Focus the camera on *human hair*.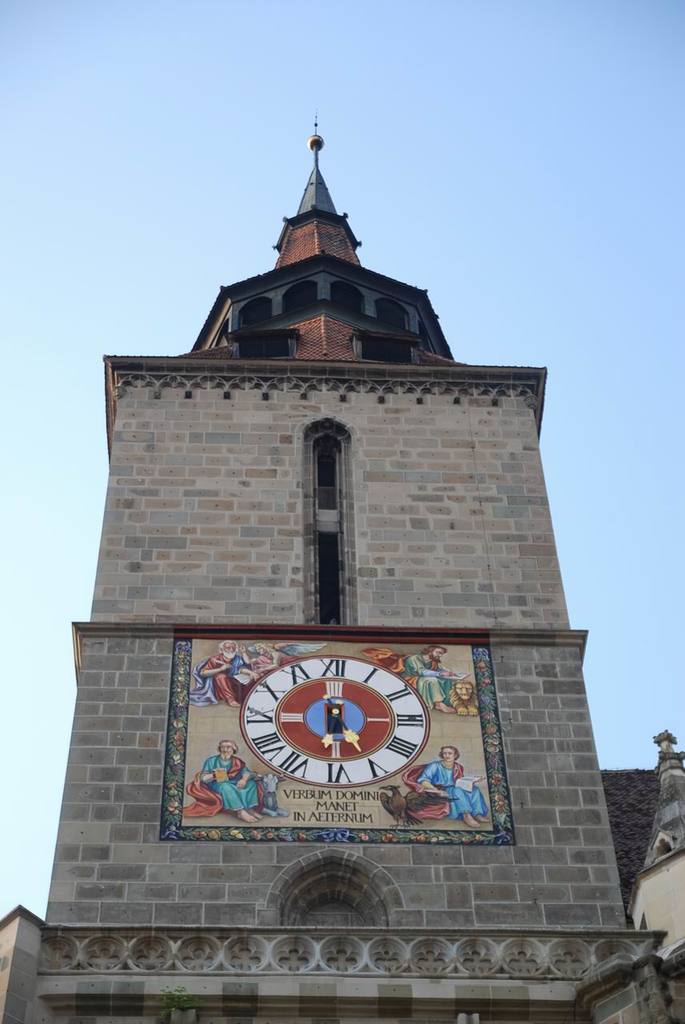
Focus region: Rect(439, 744, 459, 760).
